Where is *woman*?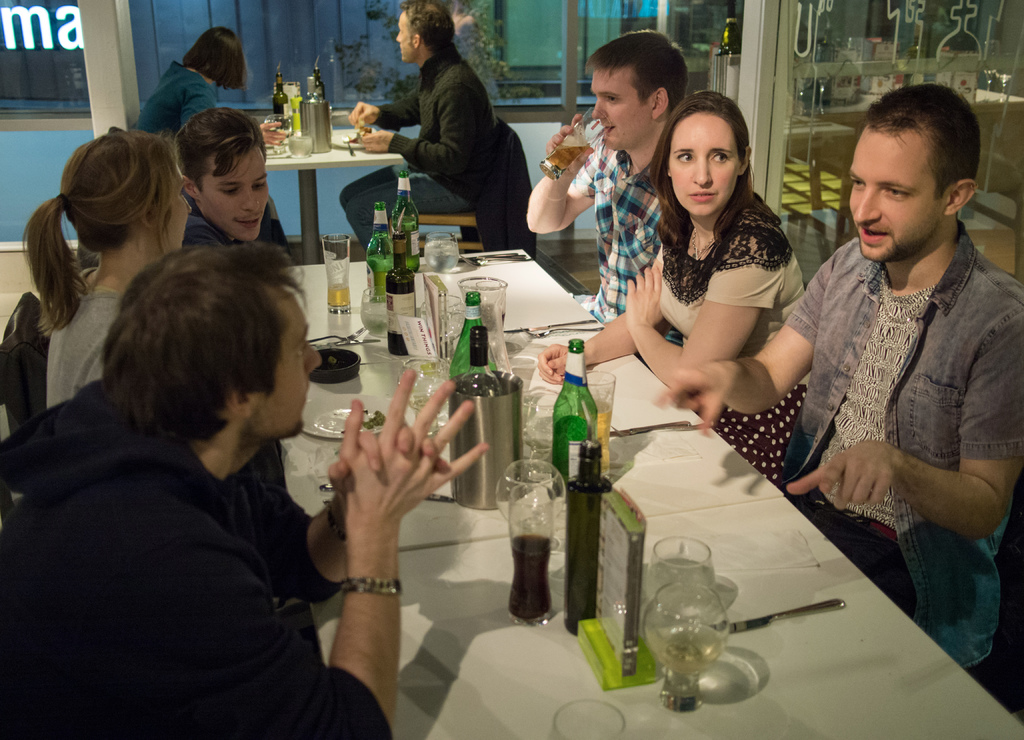
Rect(582, 101, 820, 536).
